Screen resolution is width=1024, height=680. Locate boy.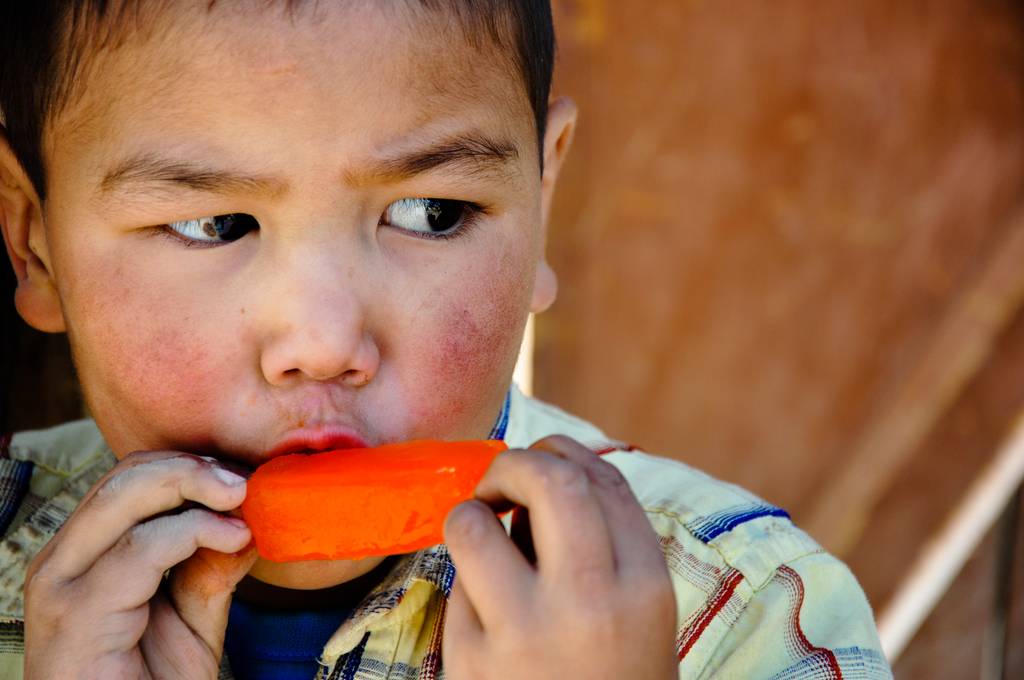
(19,0,791,679).
